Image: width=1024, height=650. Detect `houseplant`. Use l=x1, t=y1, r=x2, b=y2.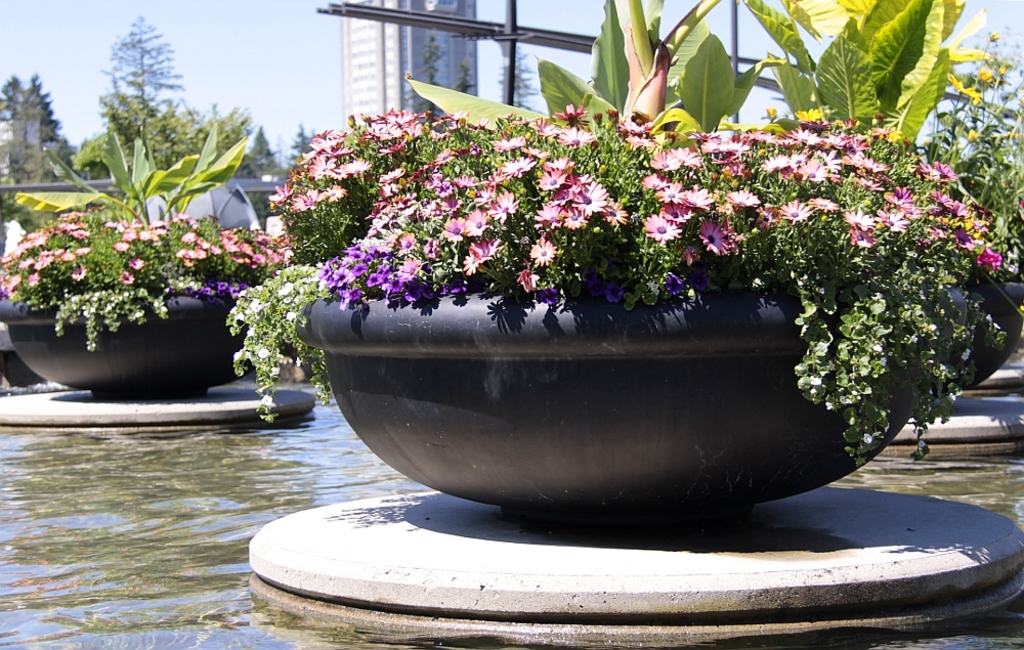
l=0, t=202, r=297, b=400.
